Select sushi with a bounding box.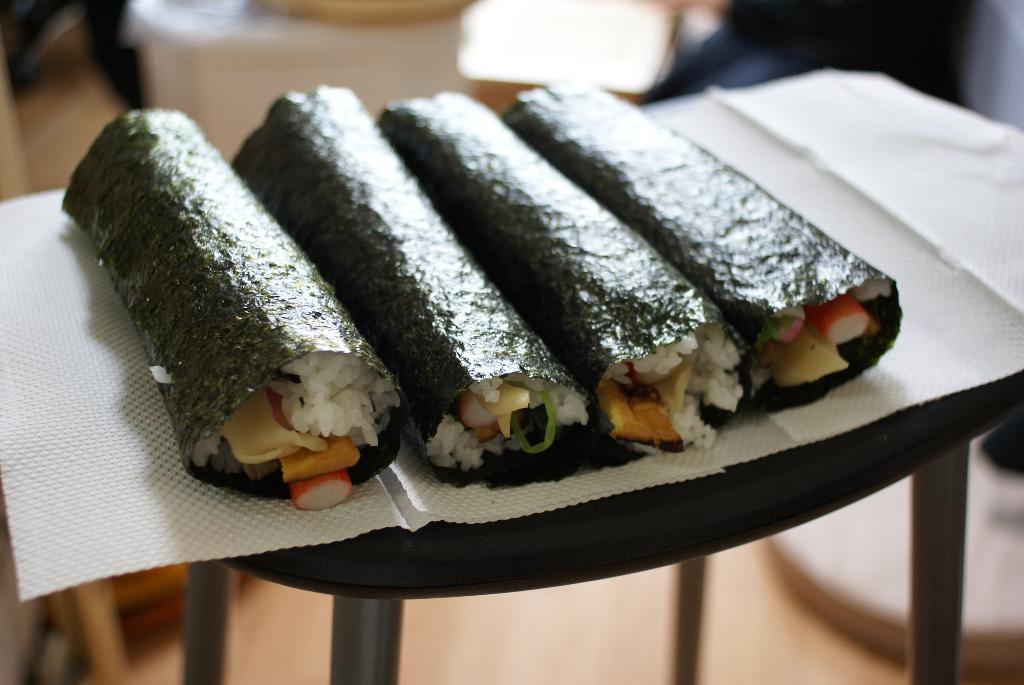
region(378, 97, 746, 449).
